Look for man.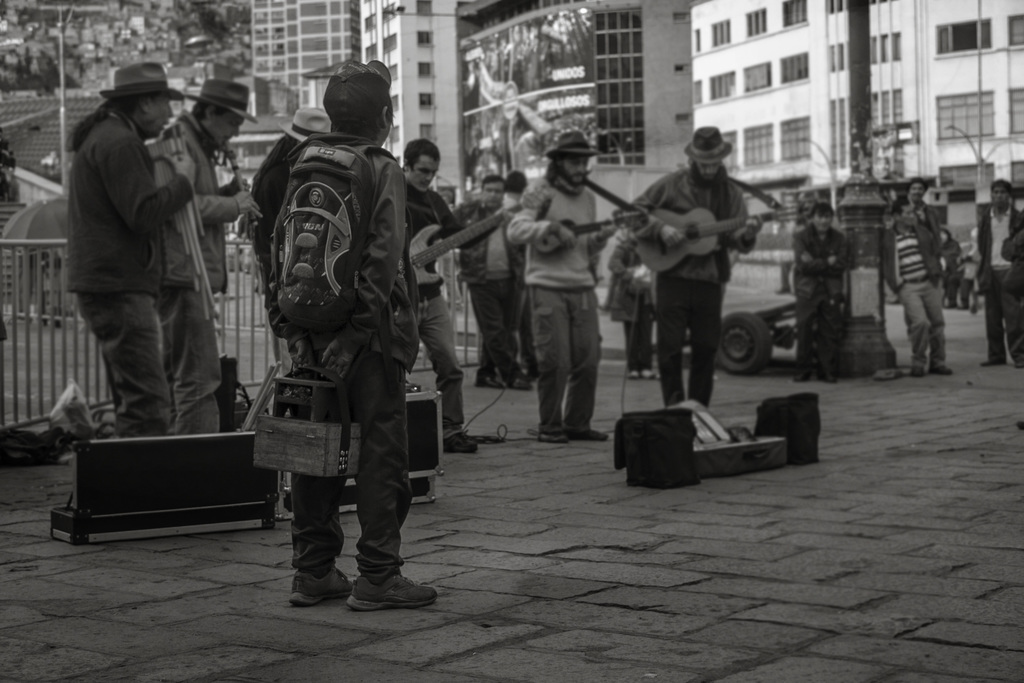
Found: (886, 198, 957, 378).
